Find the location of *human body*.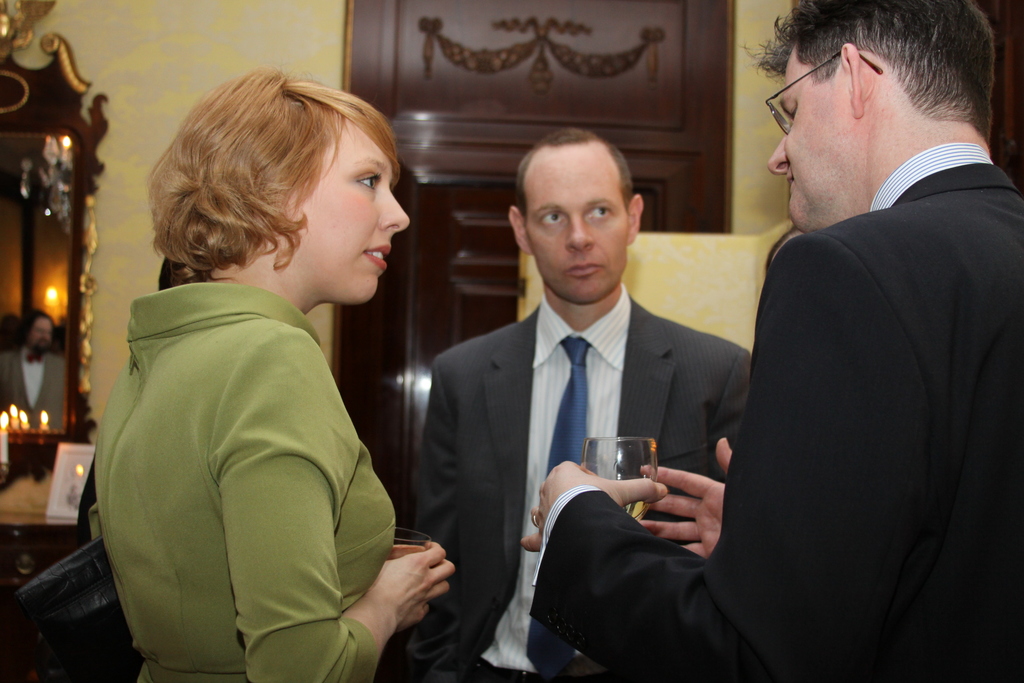
Location: rect(520, 115, 1023, 682).
